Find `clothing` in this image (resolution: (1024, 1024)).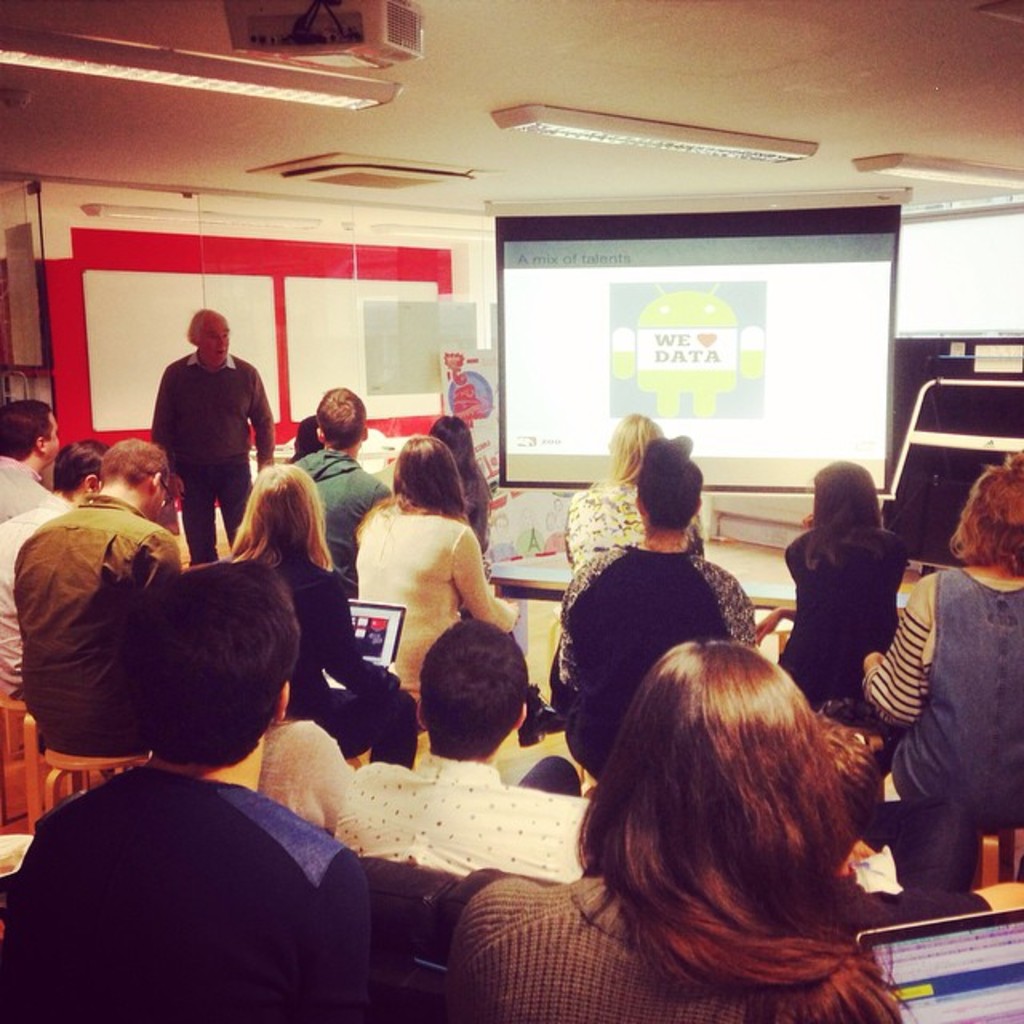
0/461/58/526.
